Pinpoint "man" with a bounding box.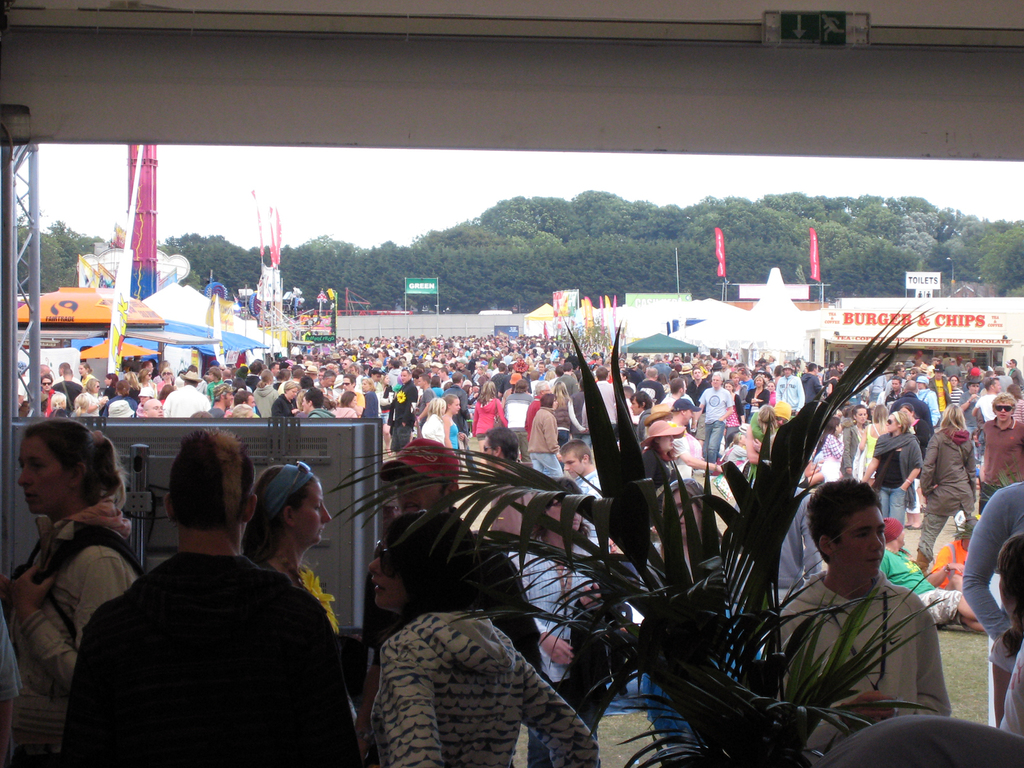
pyautogui.locateOnScreen(1008, 356, 1023, 389).
